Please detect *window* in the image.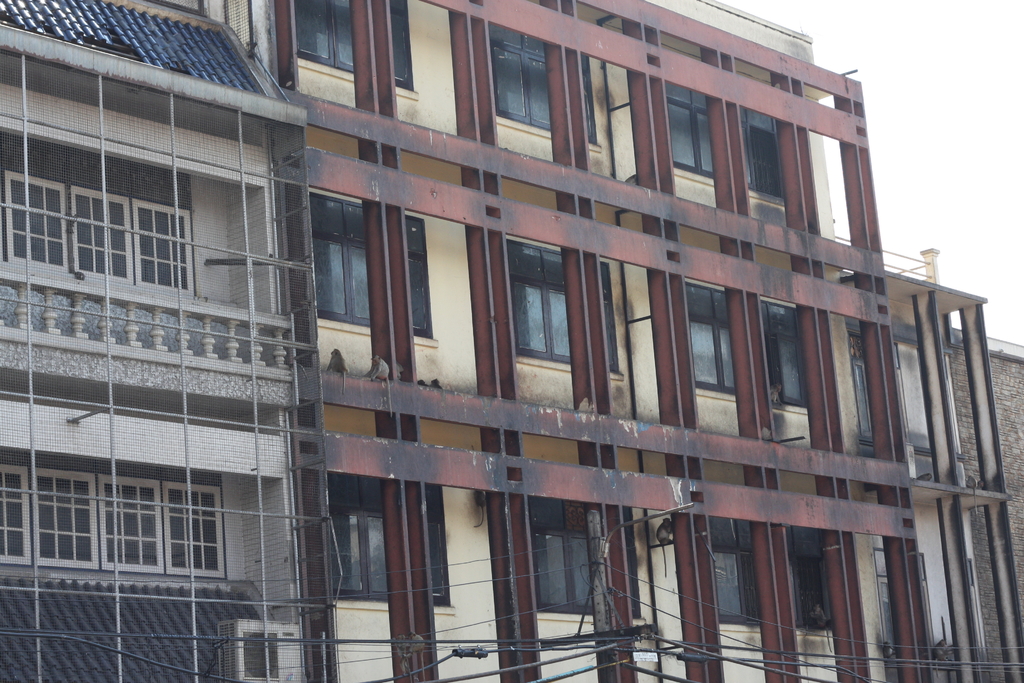
bbox=[761, 300, 808, 411].
